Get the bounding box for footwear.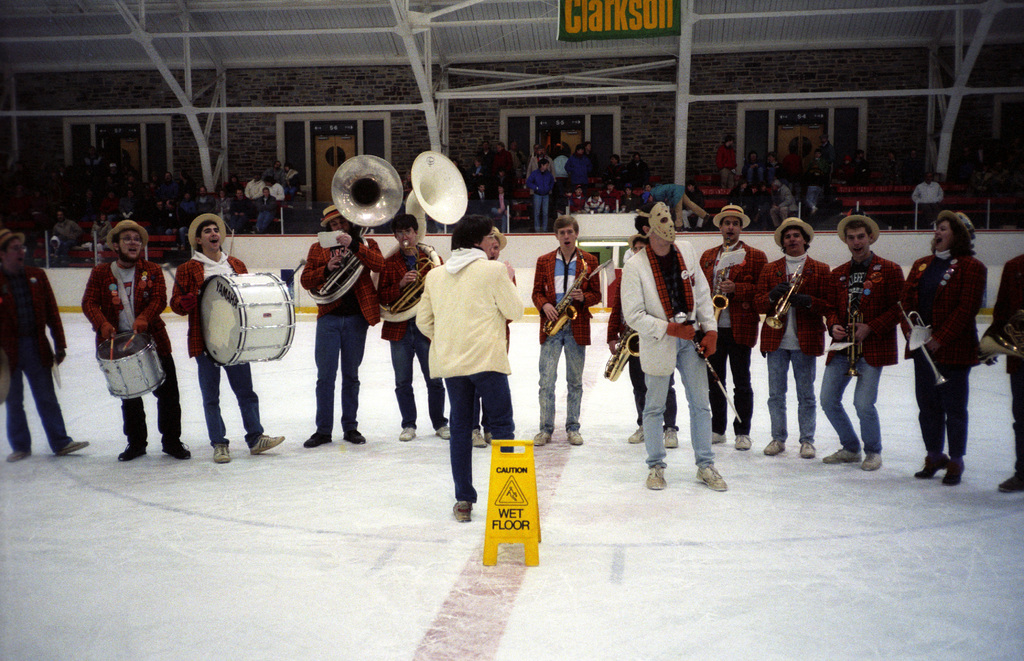
x1=58, y1=440, x2=89, y2=456.
